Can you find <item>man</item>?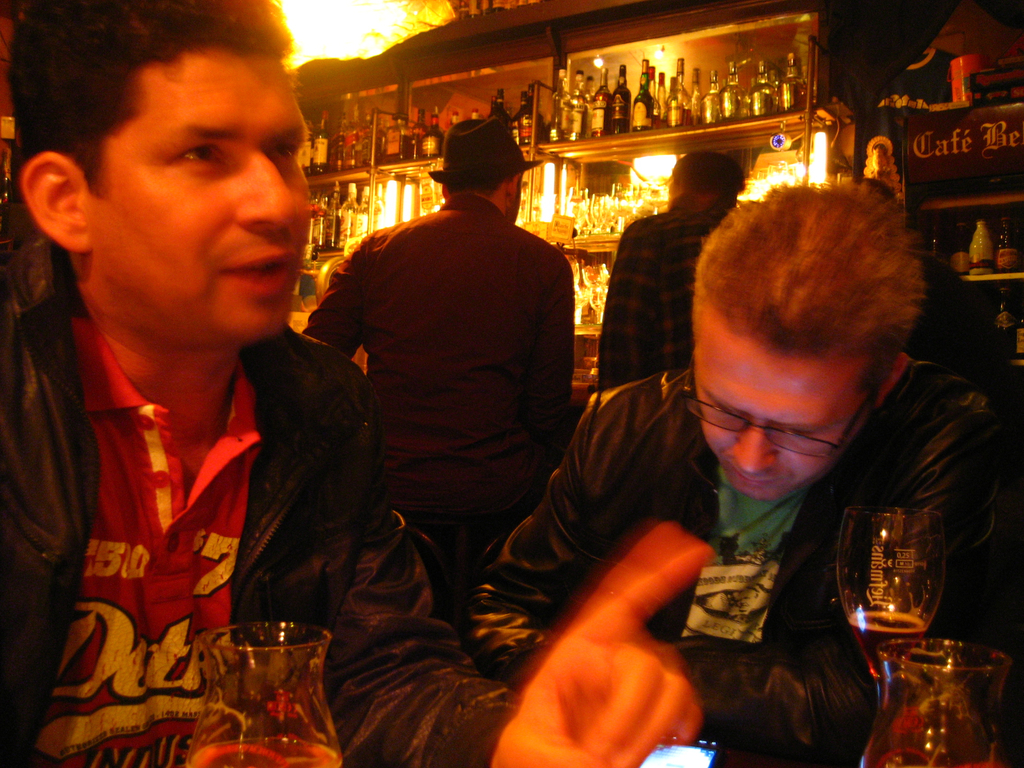
Yes, bounding box: 470, 176, 1023, 767.
